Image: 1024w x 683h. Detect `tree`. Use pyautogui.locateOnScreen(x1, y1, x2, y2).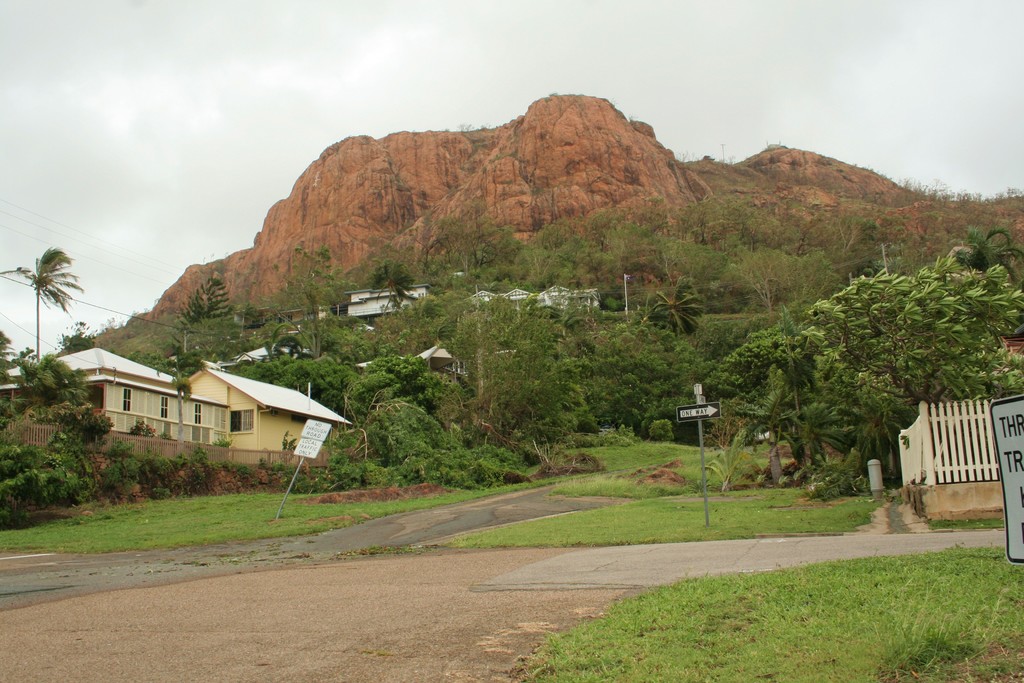
pyautogui.locateOnScreen(946, 220, 1023, 286).
